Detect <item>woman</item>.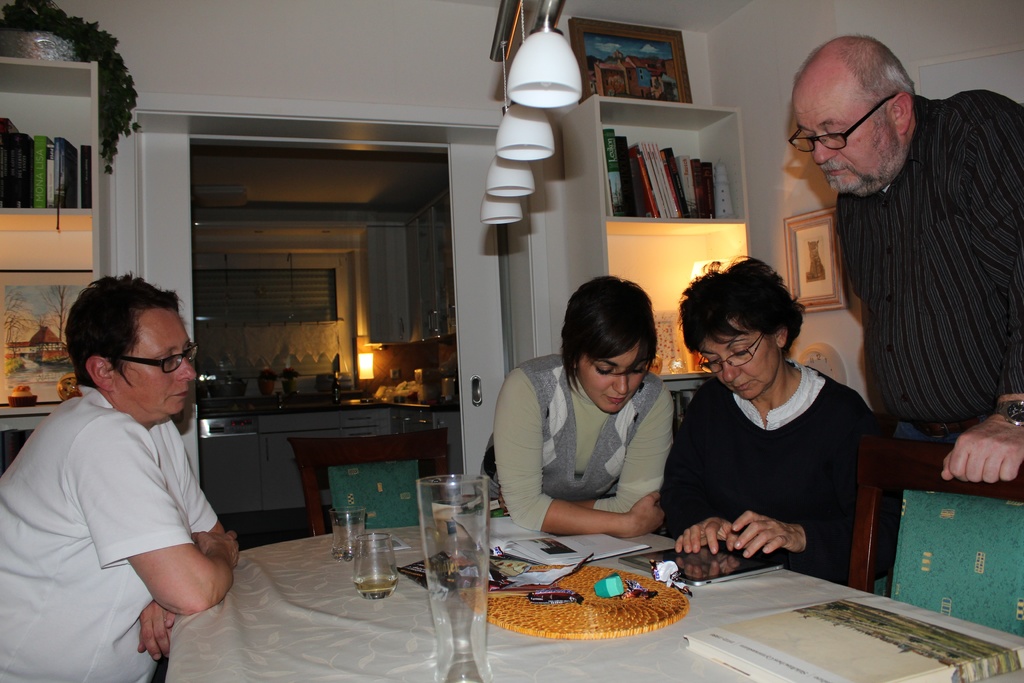
Detected at [left=479, top=276, right=675, bottom=536].
